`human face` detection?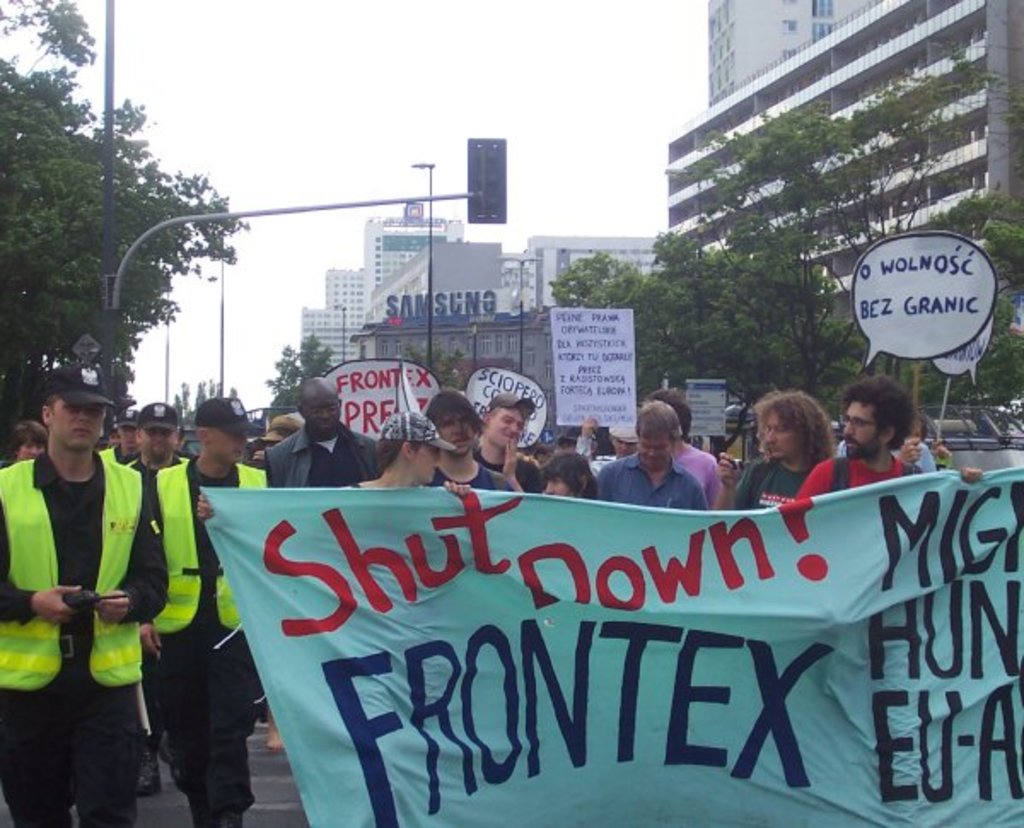
142, 425, 174, 459
